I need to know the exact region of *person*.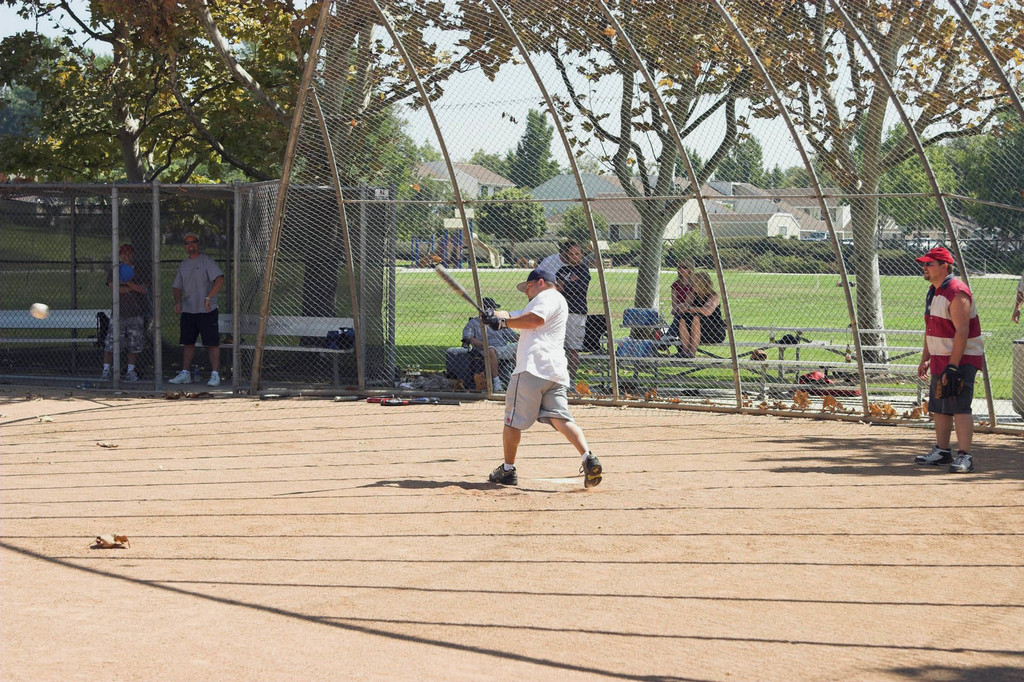
Region: 551:240:591:384.
